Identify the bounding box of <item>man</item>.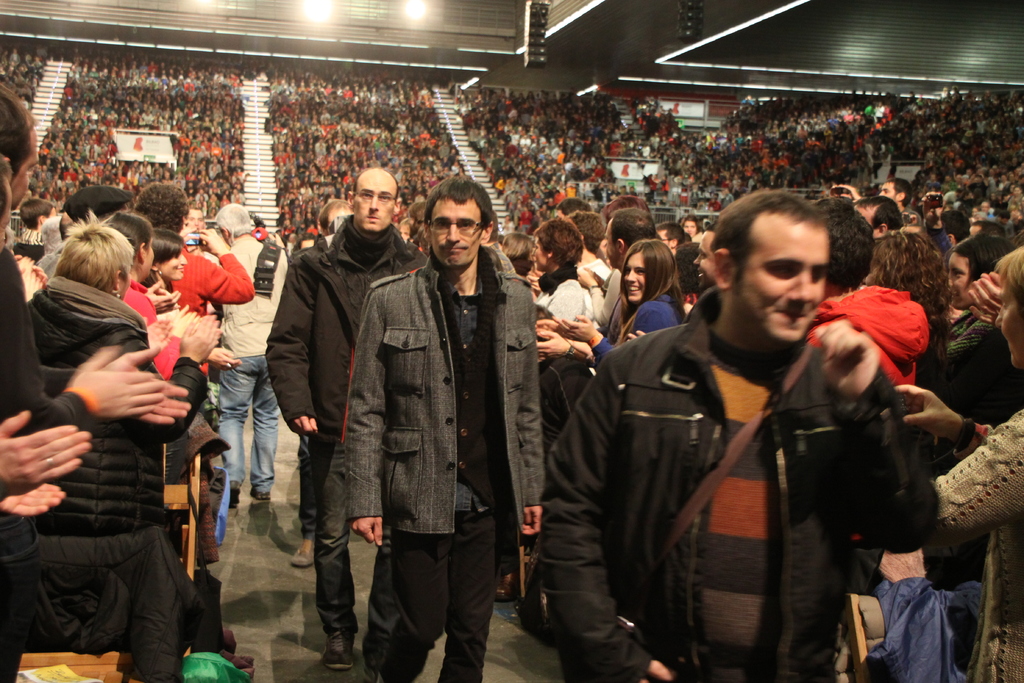
<bbox>586, 197, 884, 682</bbox>.
